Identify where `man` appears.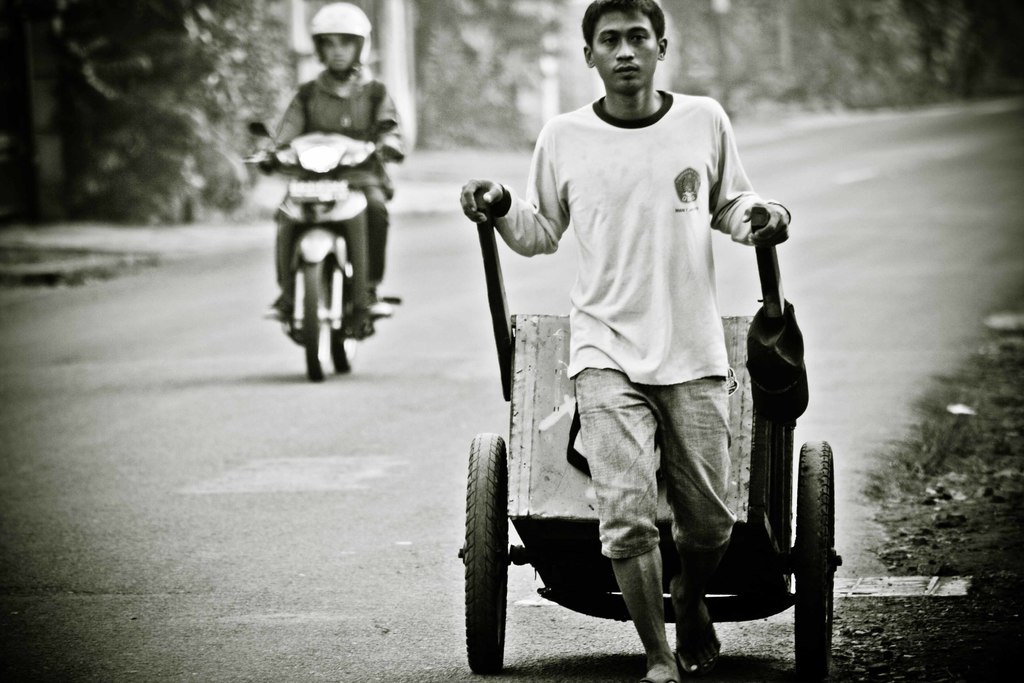
Appears at crop(500, 4, 800, 682).
